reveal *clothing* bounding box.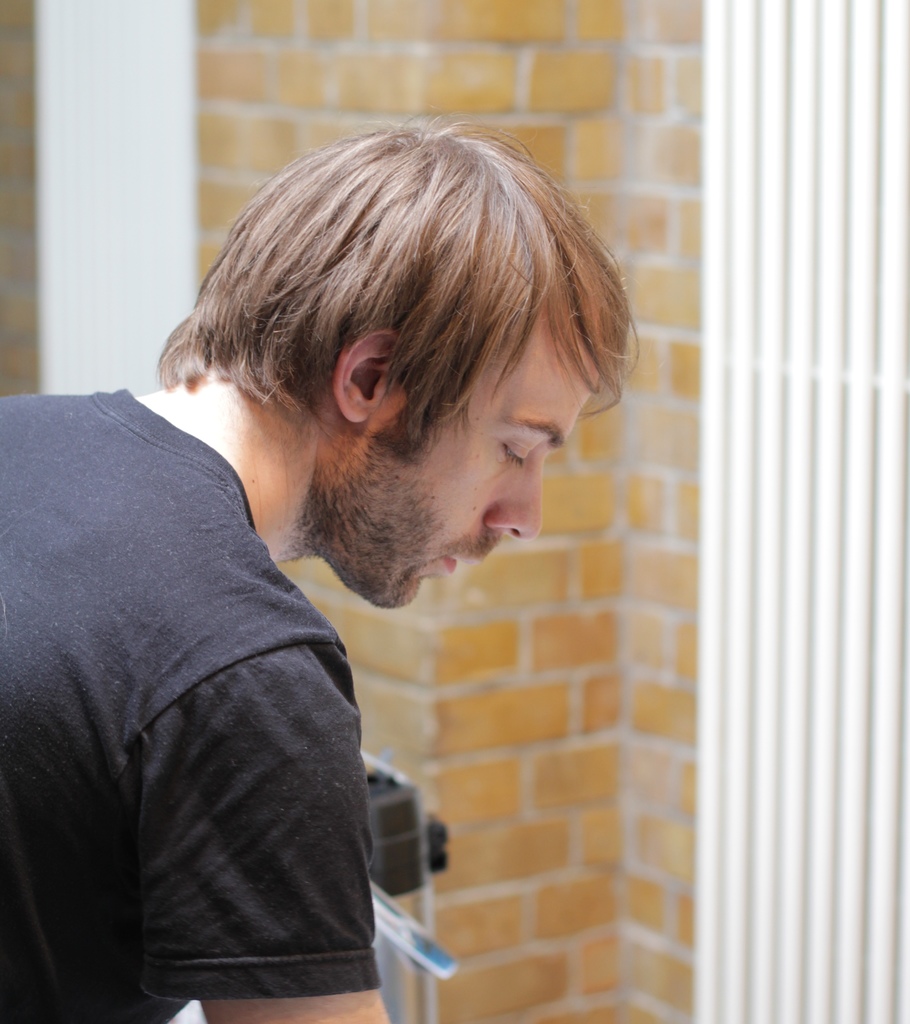
Revealed: rect(17, 323, 430, 1023).
